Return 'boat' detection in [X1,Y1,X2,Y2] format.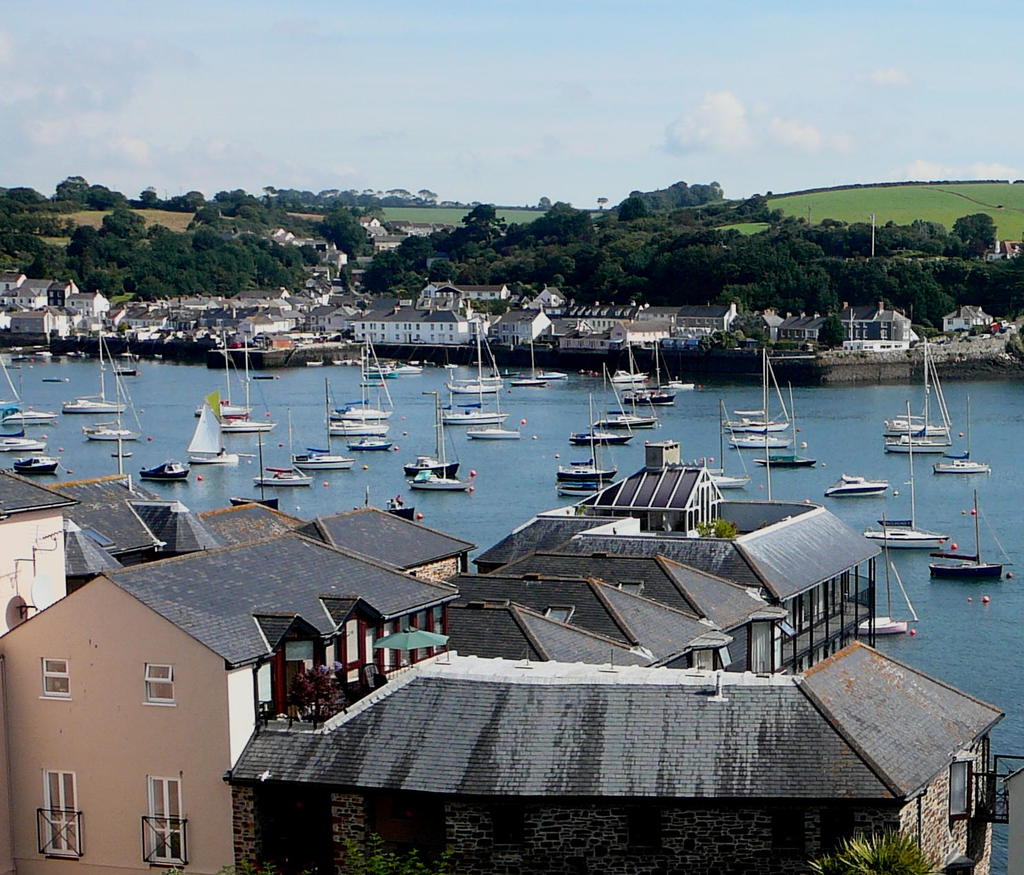
[702,391,756,489].
